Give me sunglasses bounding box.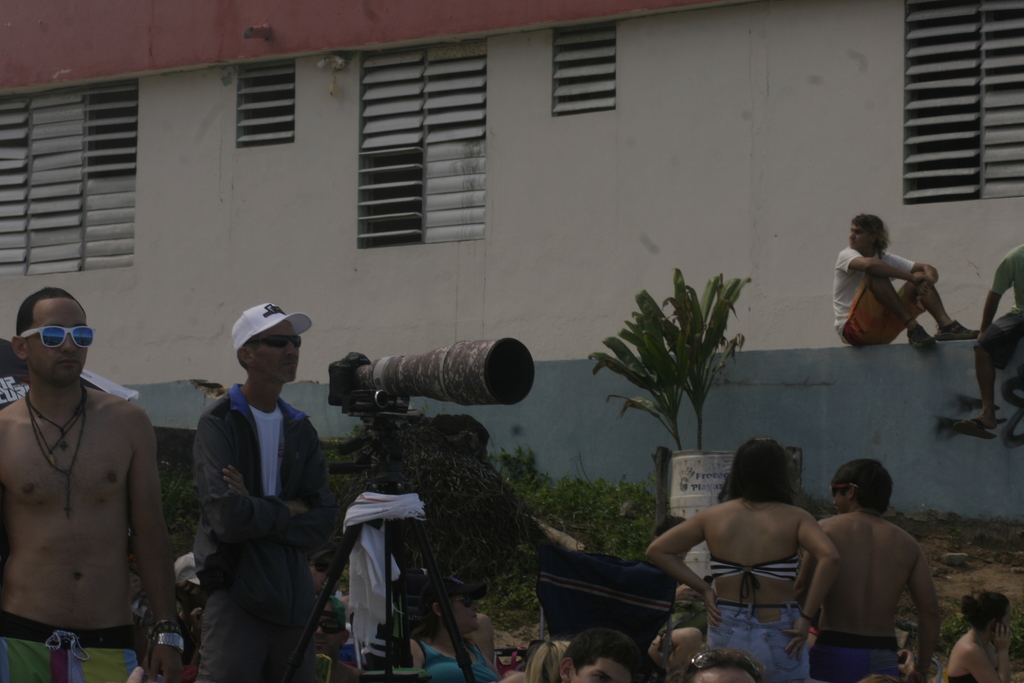
{"x1": 19, "y1": 326, "x2": 93, "y2": 346}.
